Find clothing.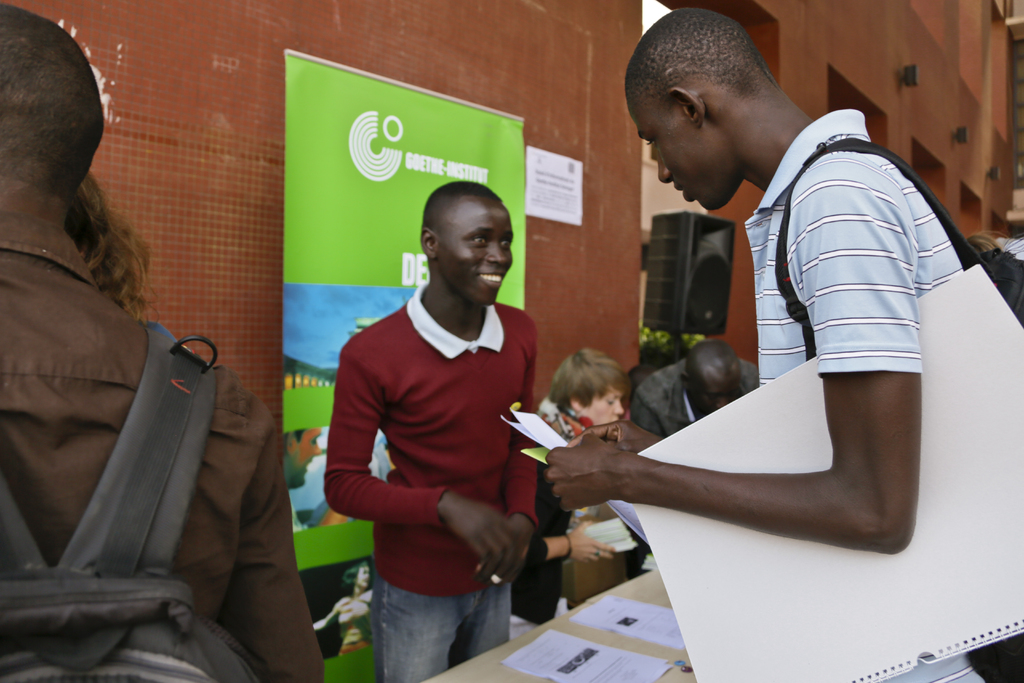
(324,281,536,597).
